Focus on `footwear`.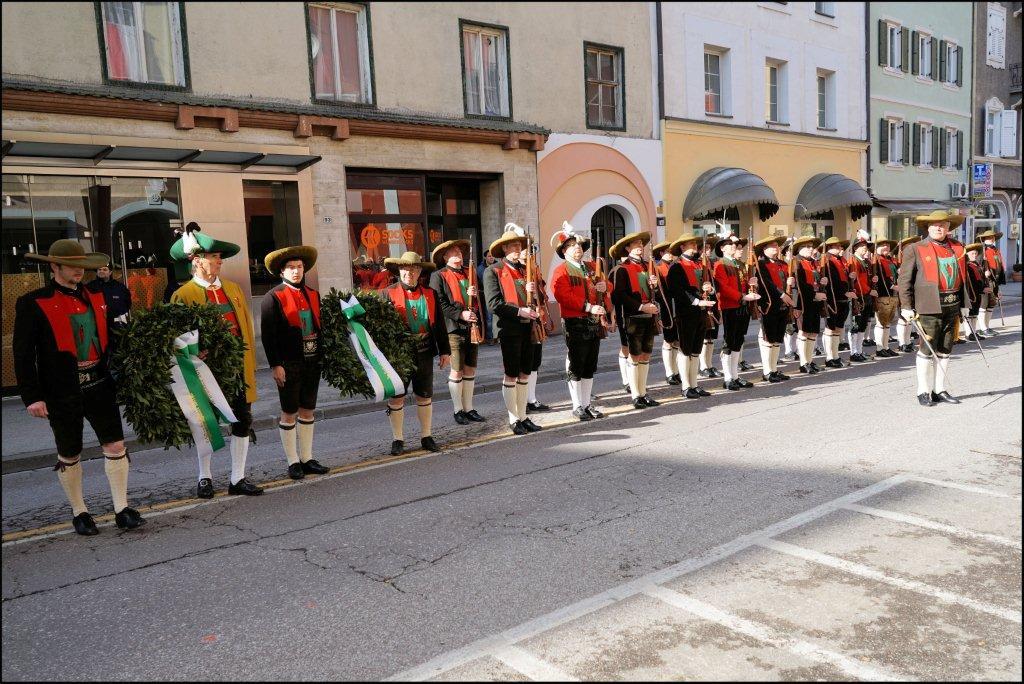
Focused at (left=522, top=415, right=538, bottom=431).
